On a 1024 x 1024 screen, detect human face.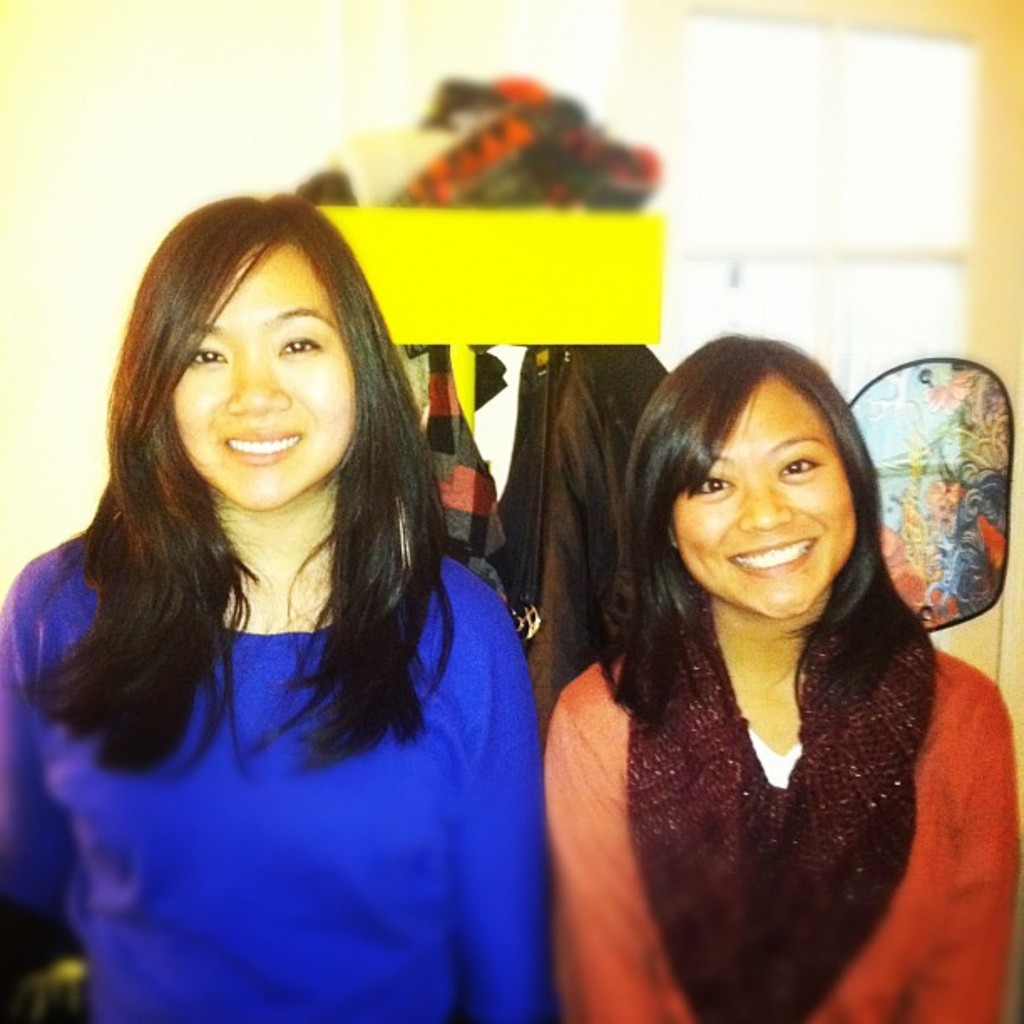
(673,376,855,611).
